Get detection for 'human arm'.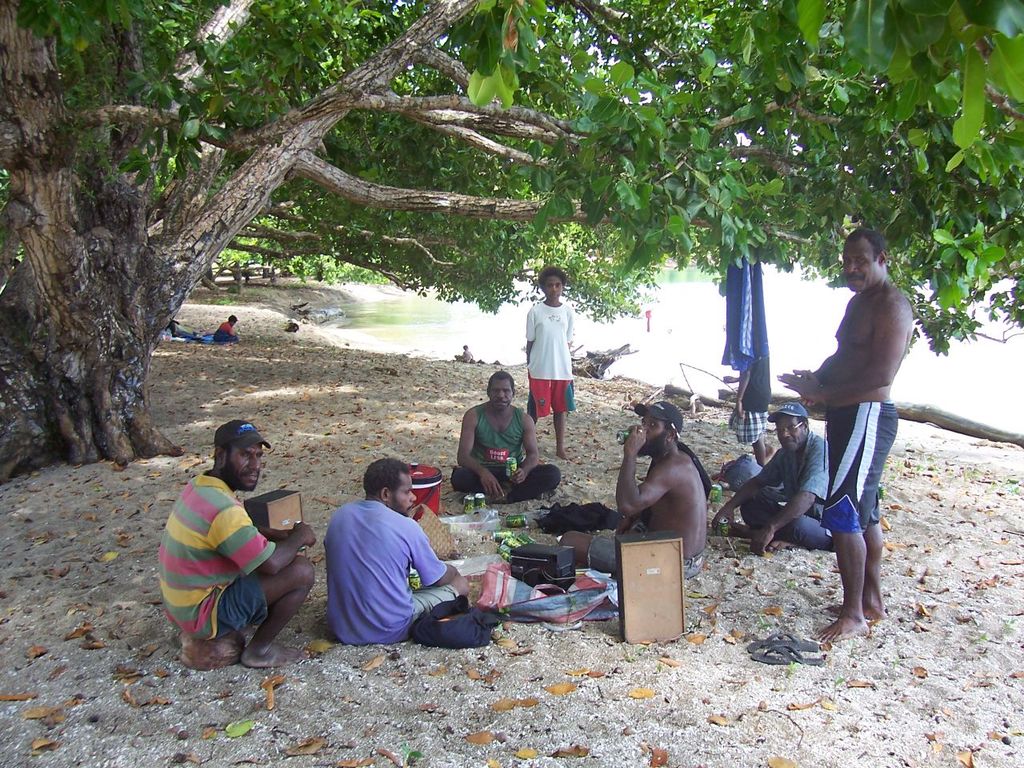
Detection: [794,351,834,410].
